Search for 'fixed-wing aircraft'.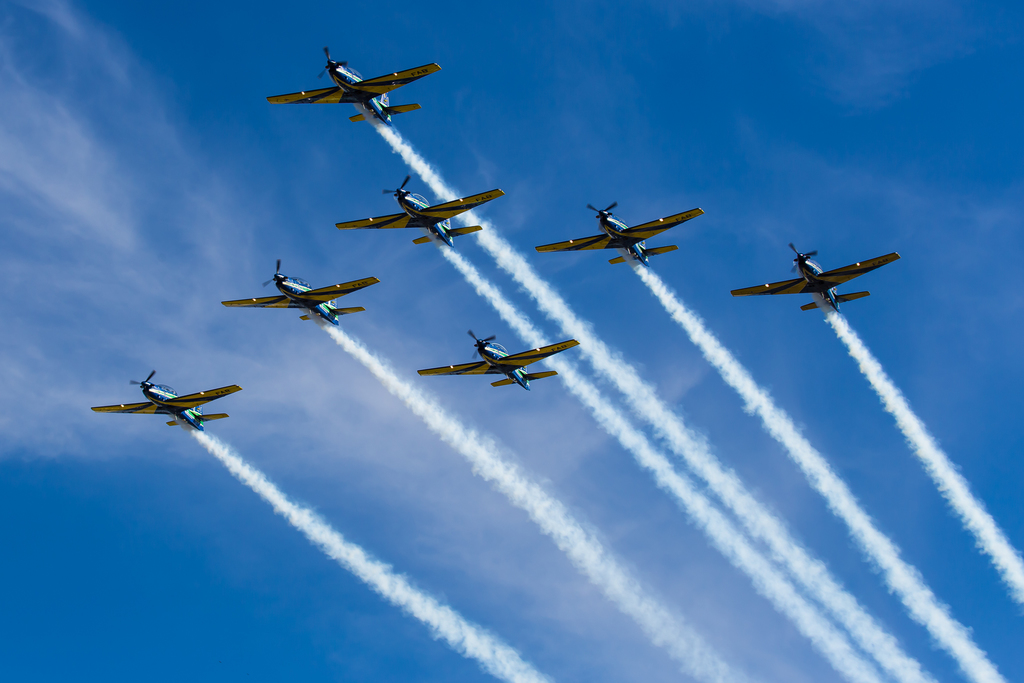
Found at region(339, 176, 501, 246).
